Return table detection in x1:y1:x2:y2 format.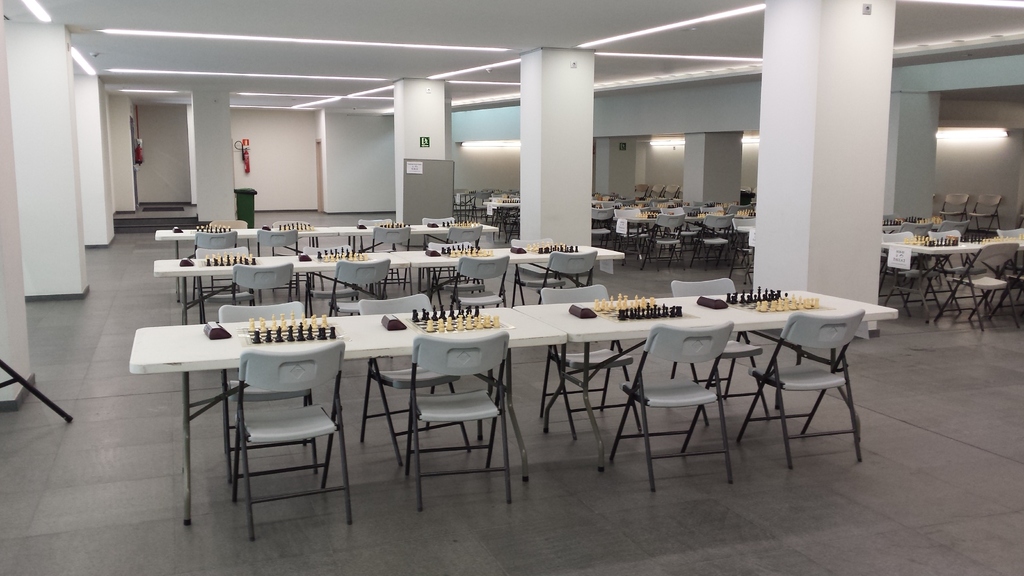
882:231:1023:321.
